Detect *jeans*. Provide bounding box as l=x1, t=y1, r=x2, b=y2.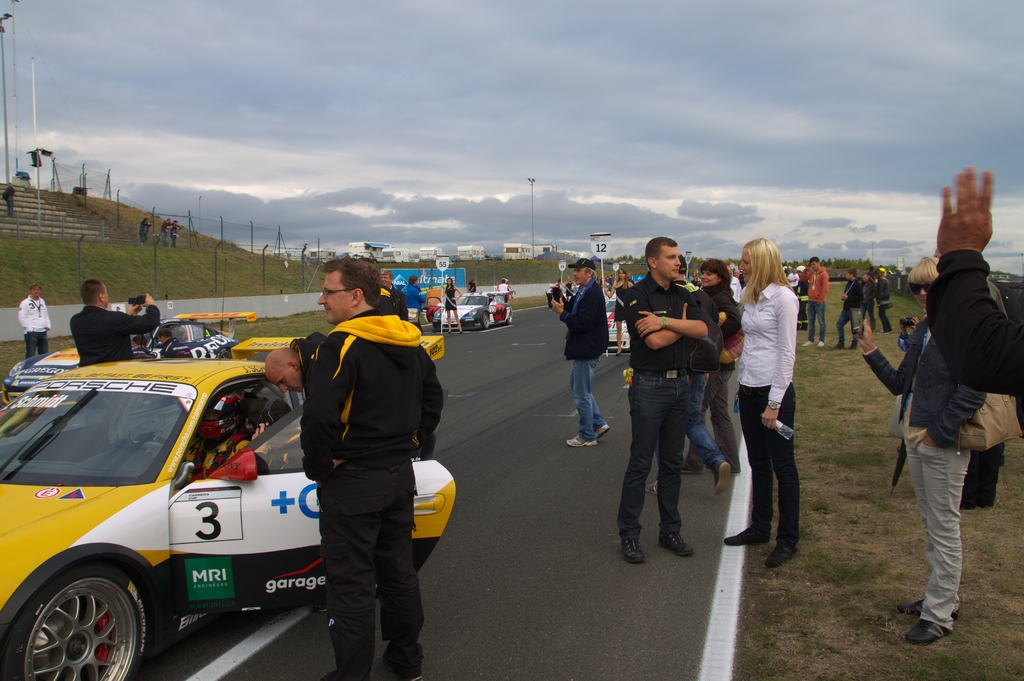
l=134, t=233, r=145, b=244.
